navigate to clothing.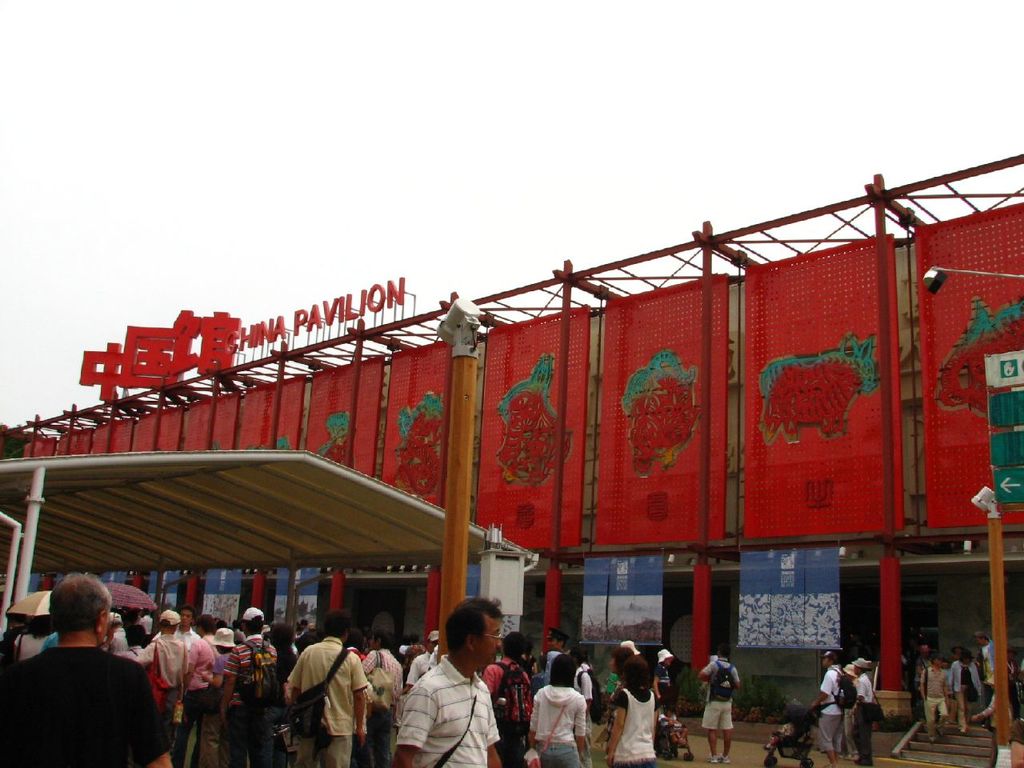
Navigation target: locate(284, 638, 366, 767).
